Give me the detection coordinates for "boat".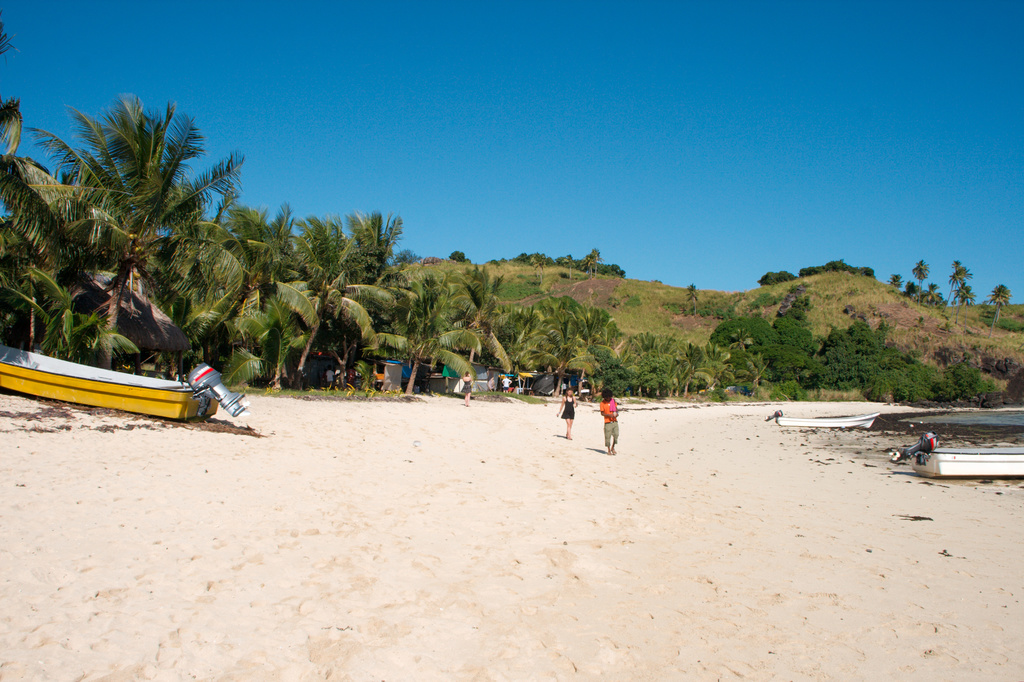
x1=0 y1=345 x2=249 y2=432.
